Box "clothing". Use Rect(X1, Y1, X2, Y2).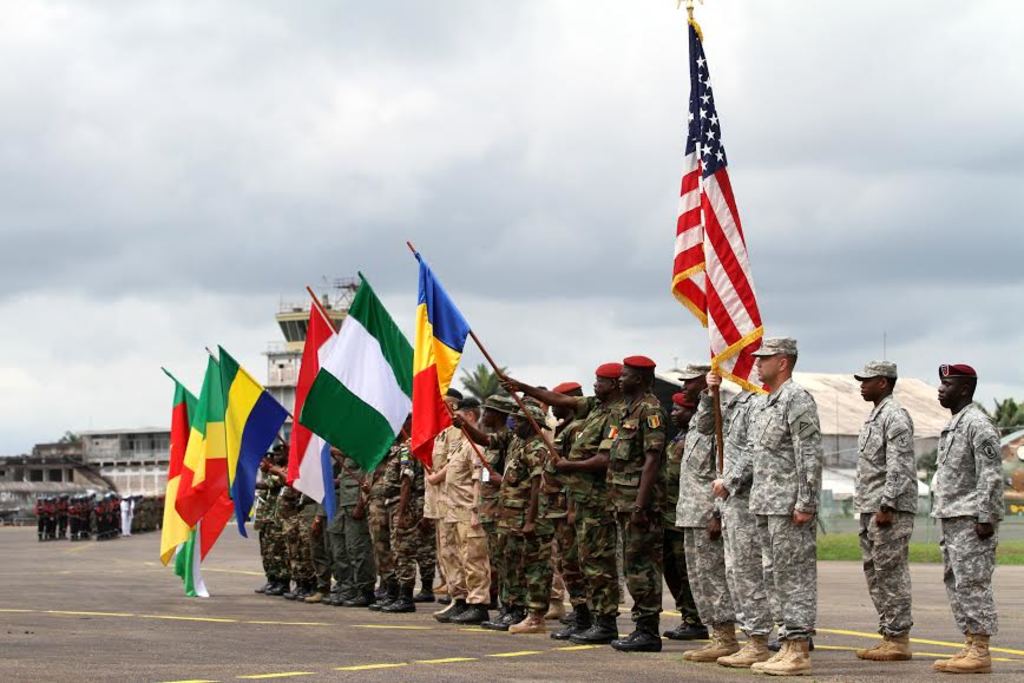
Rect(444, 440, 480, 606).
